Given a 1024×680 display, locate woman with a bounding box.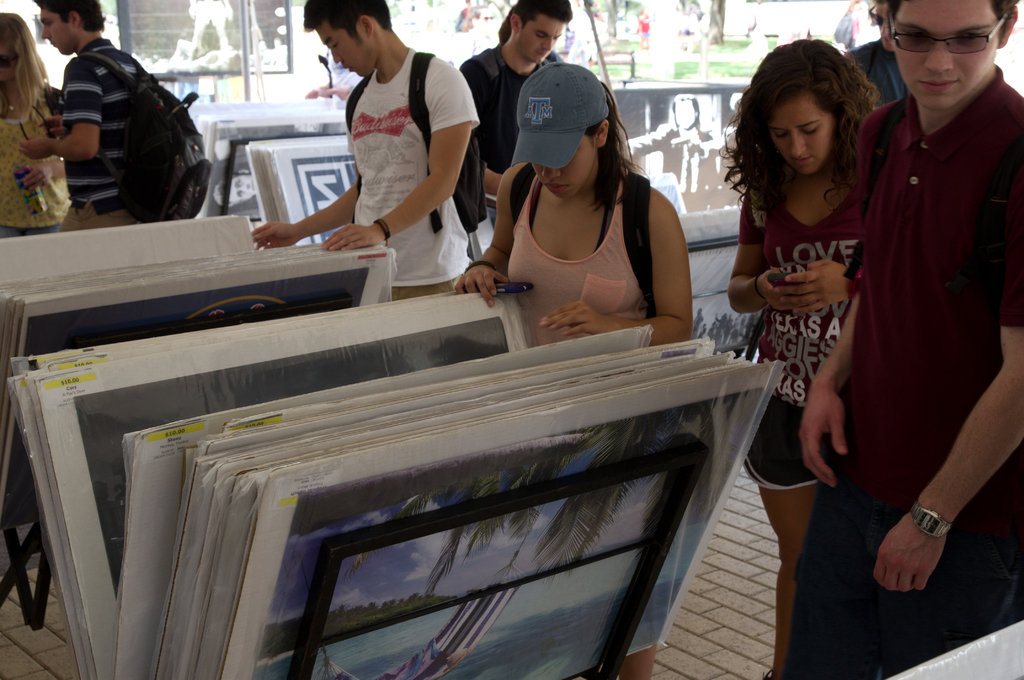
Located: select_region(455, 61, 696, 679).
